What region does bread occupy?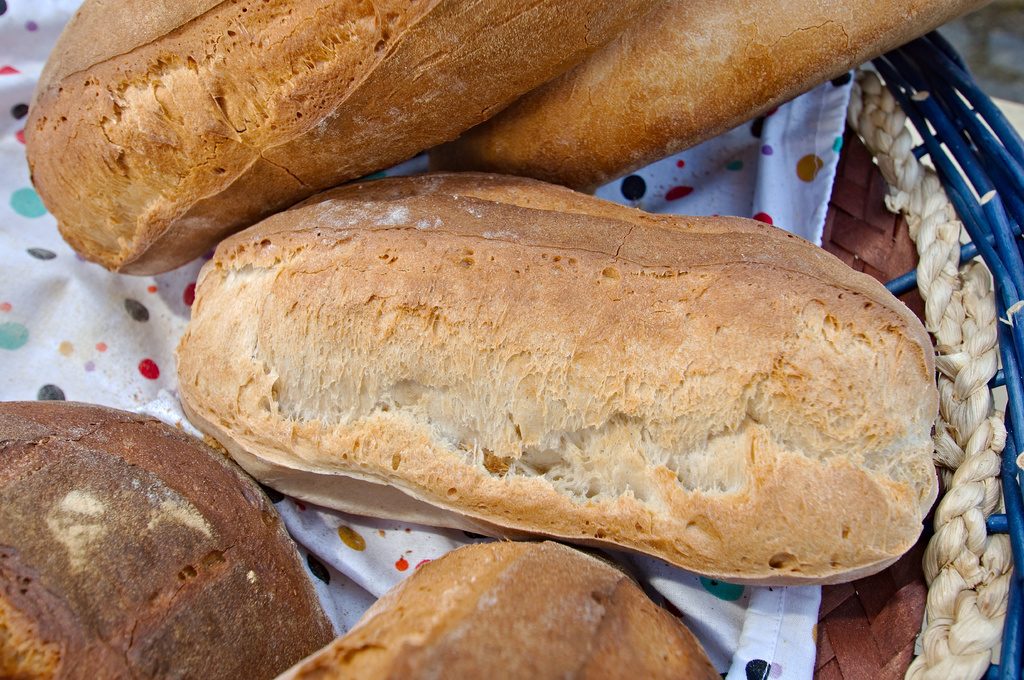
locate(428, 0, 1002, 190).
